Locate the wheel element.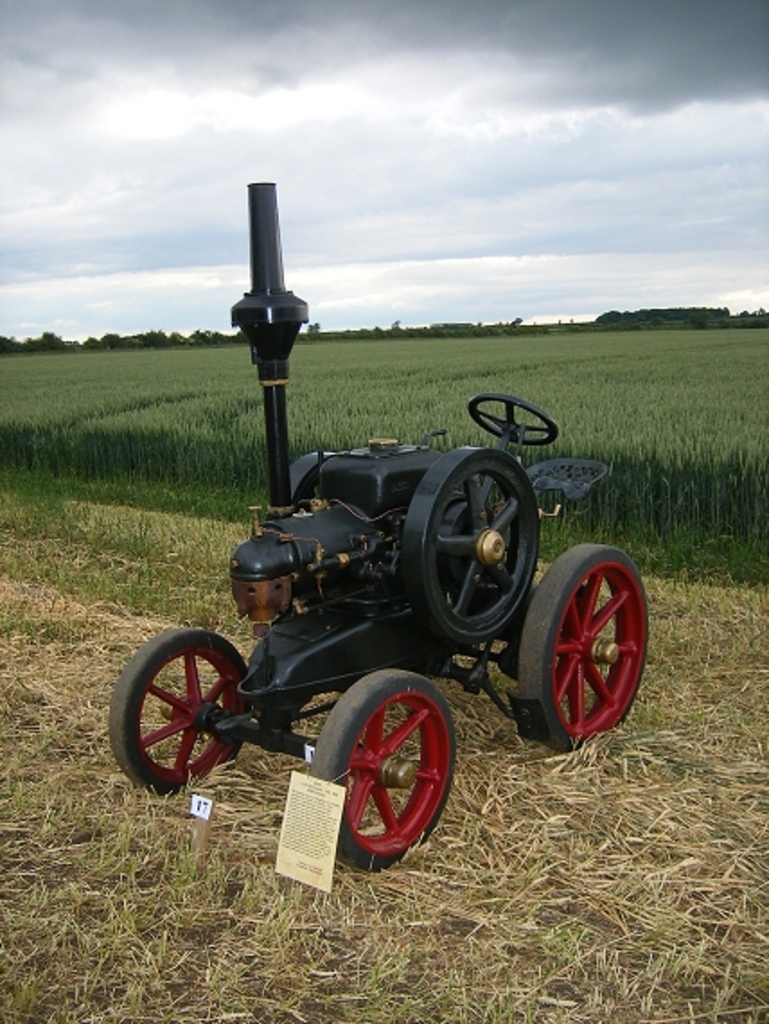
Element bbox: [102, 627, 248, 794].
